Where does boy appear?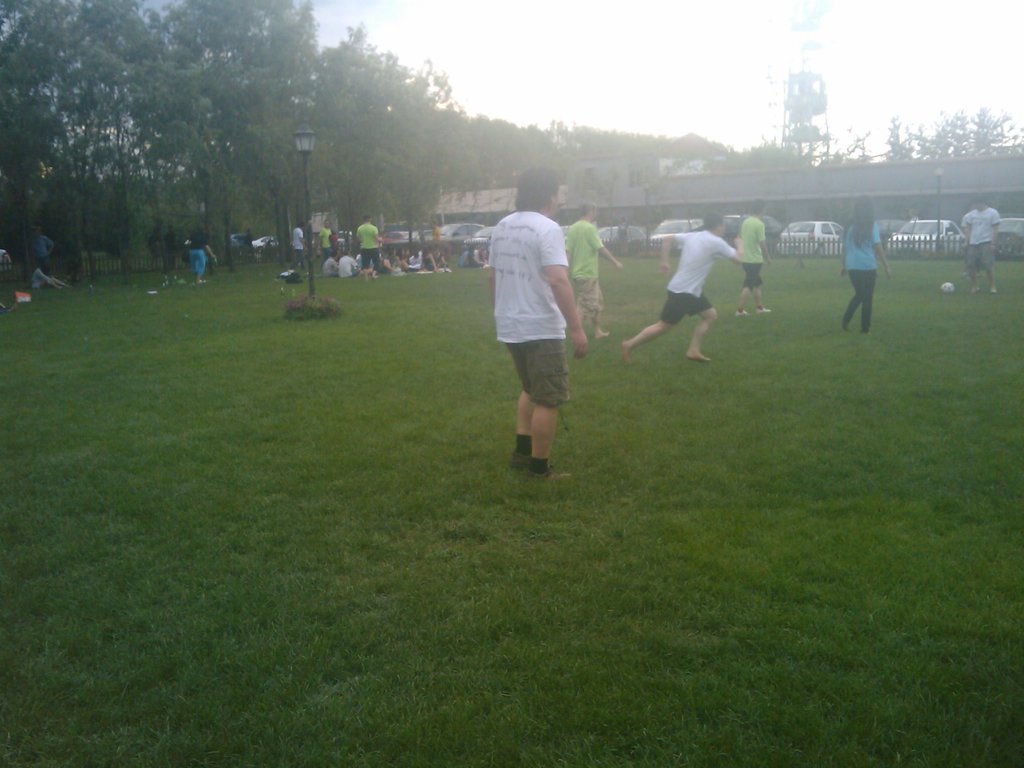
Appears at {"x1": 478, "y1": 173, "x2": 582, "y2": 487}.
